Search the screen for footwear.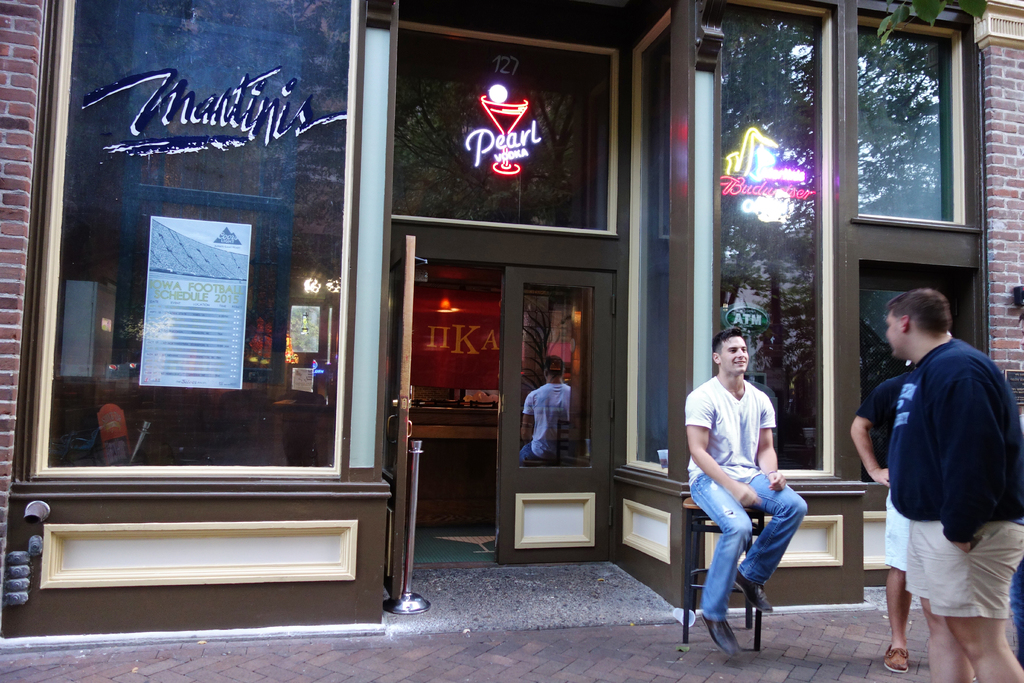
Found at [702, 614, 742, 661].
